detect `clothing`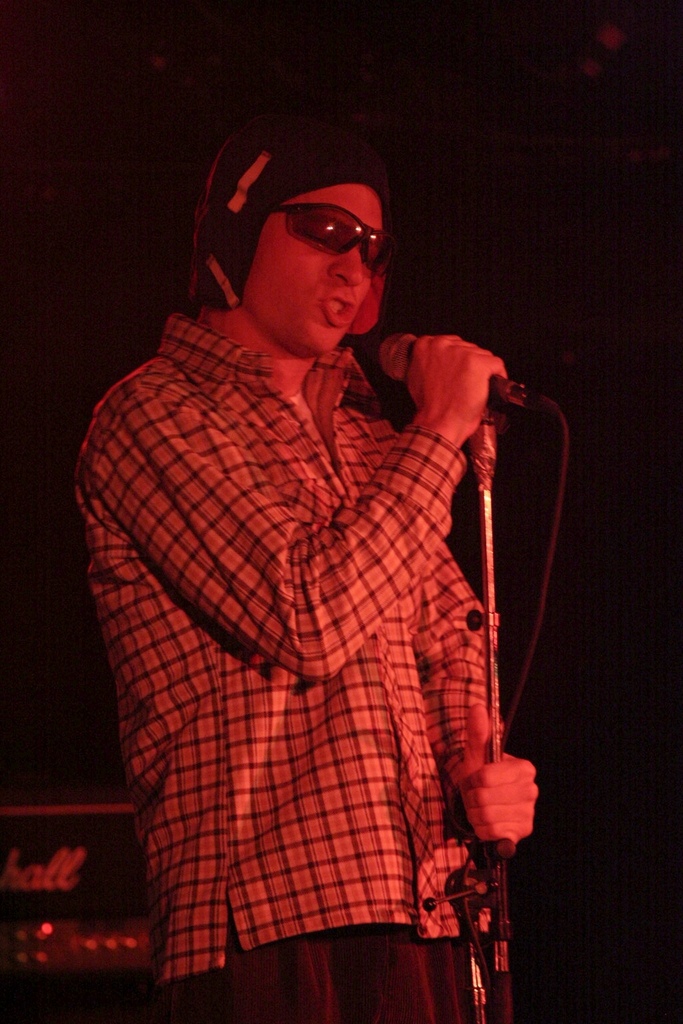
BBox(109, 275, 514, 1009)
